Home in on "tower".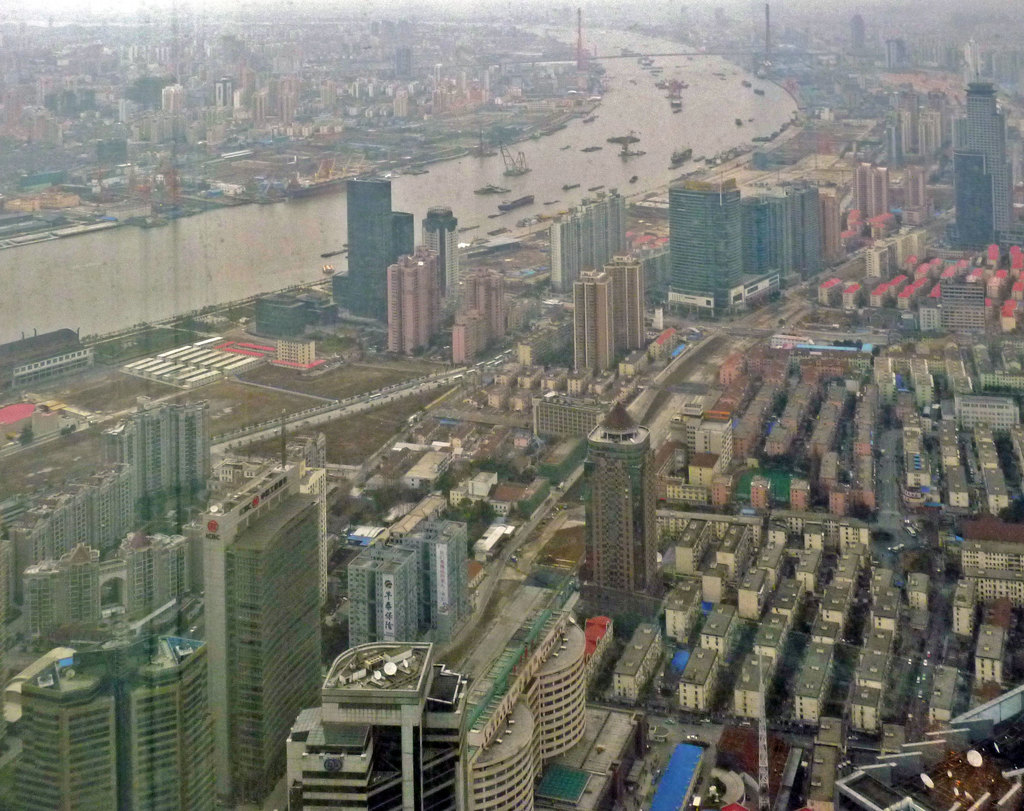
Homed in at [left=606, top=250, right=643, bottom=349].
